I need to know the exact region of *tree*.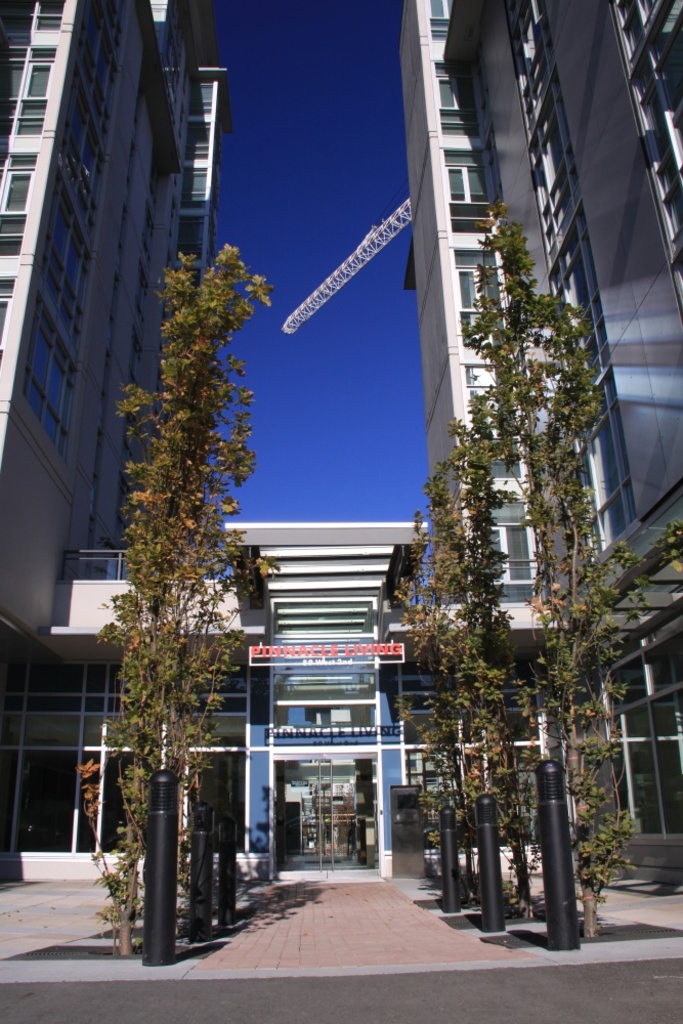
Region: 435/396/538/926.
